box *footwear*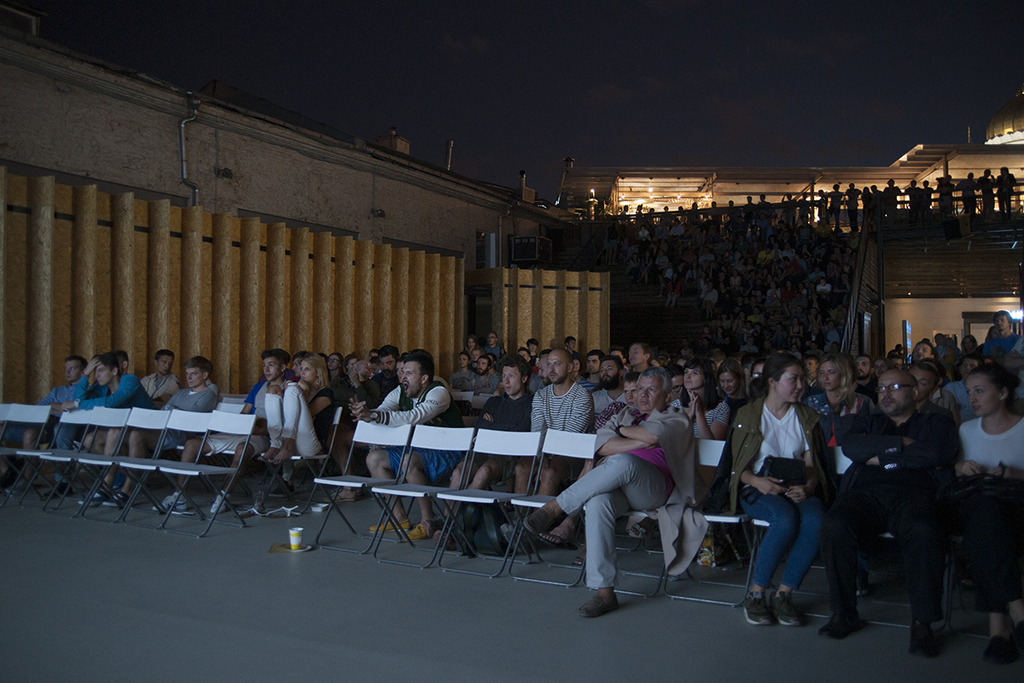
x1=520, y1=508, x2=560, y2=540
